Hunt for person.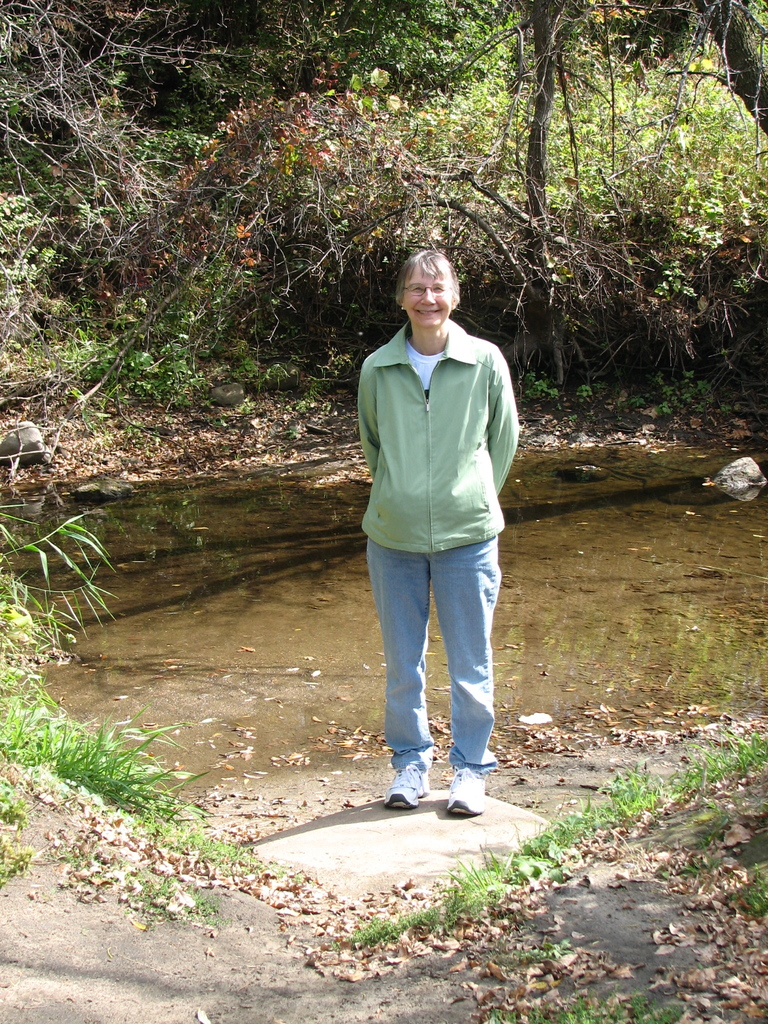
Hunted down at Rect(358, 246, 525, 822).
